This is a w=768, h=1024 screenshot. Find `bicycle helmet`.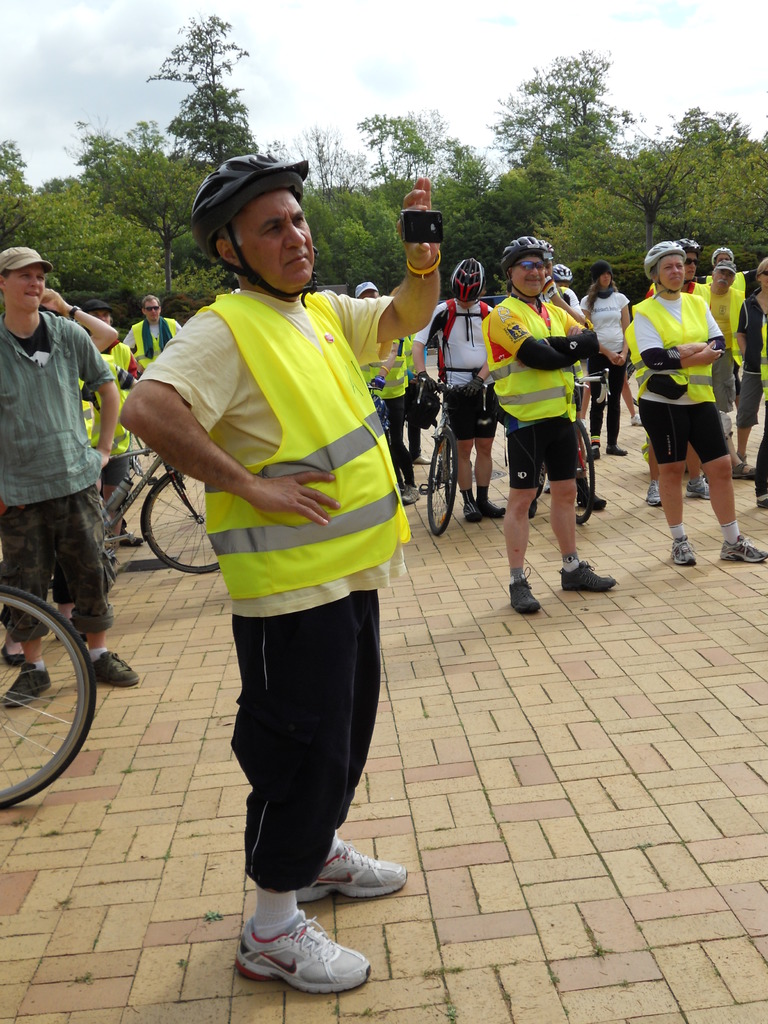
Bounding box: (left=497, top=230, right=553, bottom=276).
